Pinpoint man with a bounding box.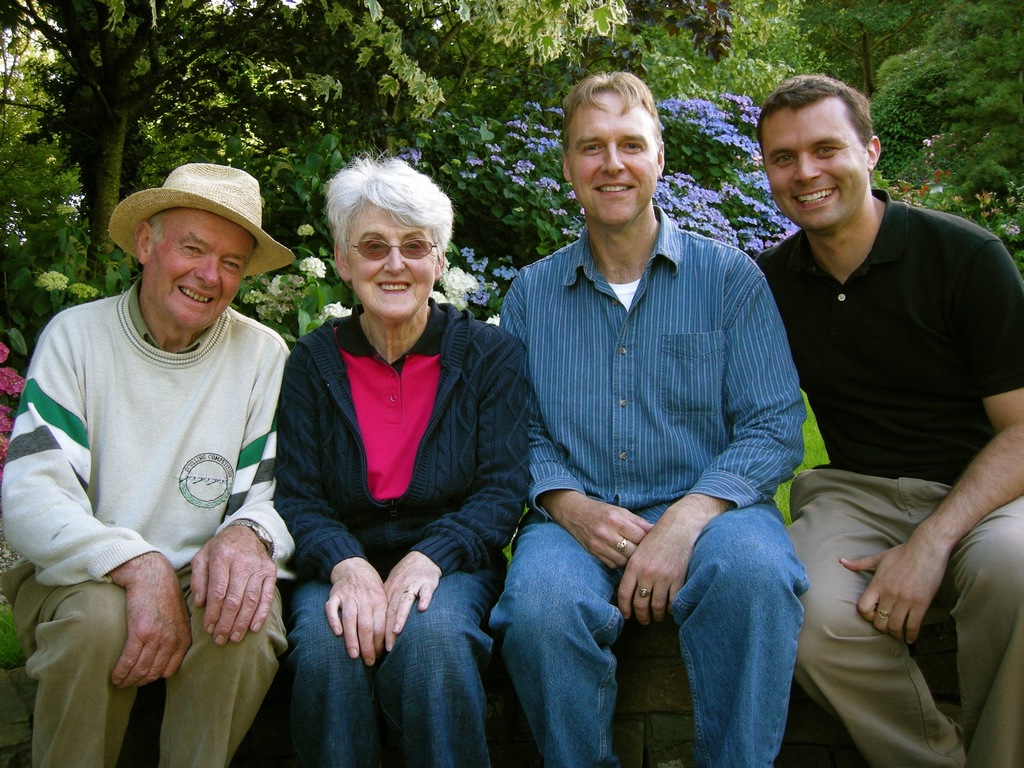
x1=0 y1=159 x2=294 y2=767.
